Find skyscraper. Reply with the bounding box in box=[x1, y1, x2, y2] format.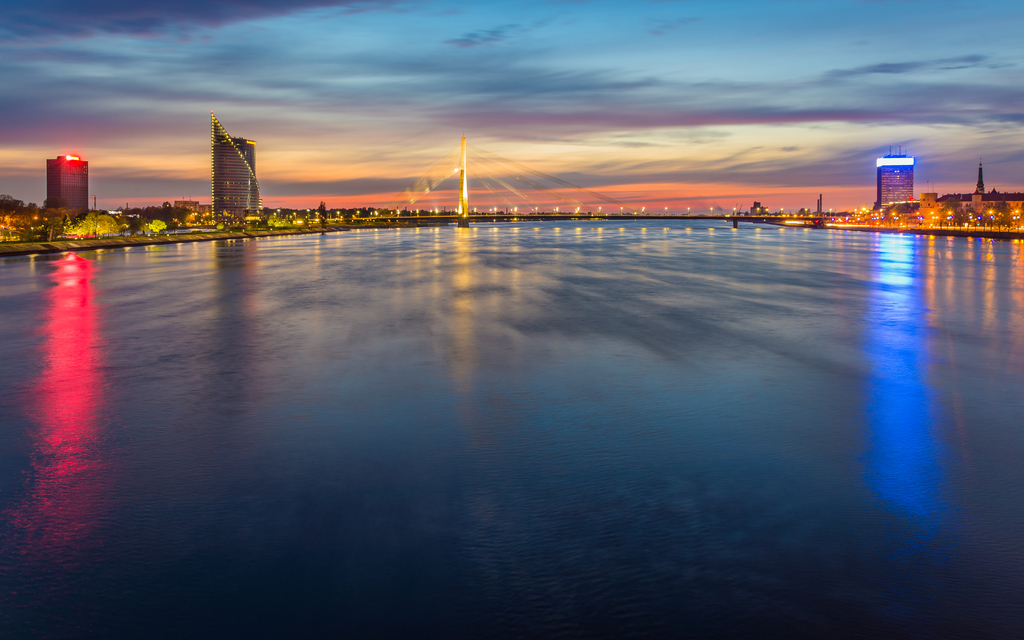
box=[44, 152, 88, 218].
